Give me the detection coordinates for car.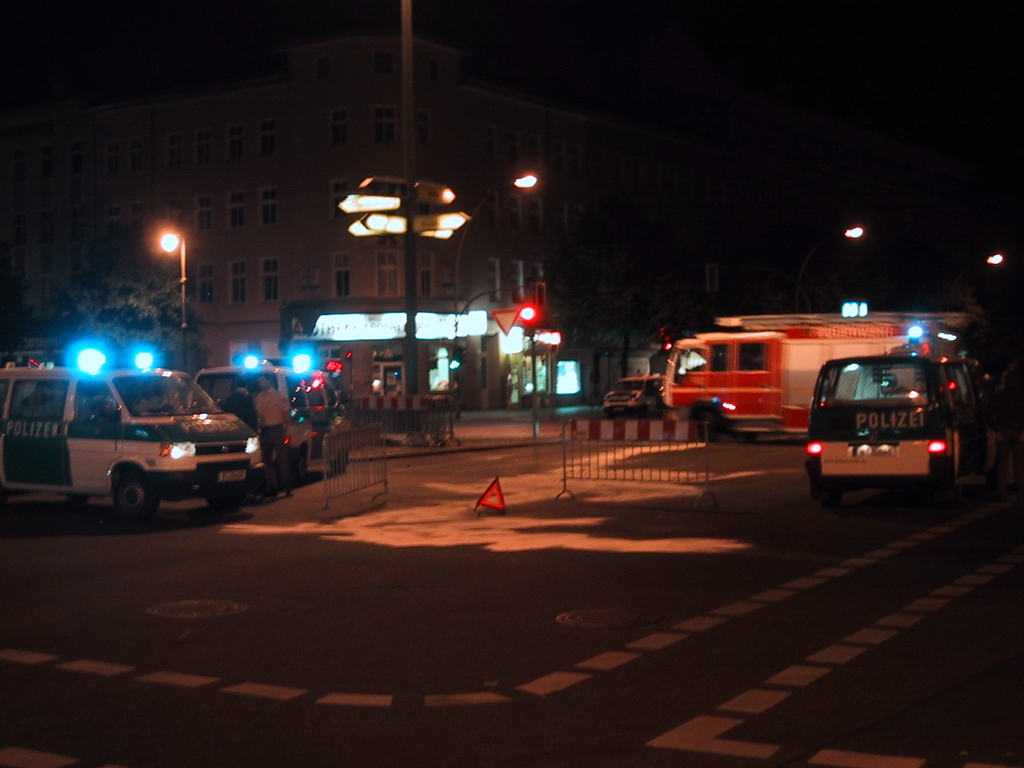
crop(798, 342, 984, 510).
